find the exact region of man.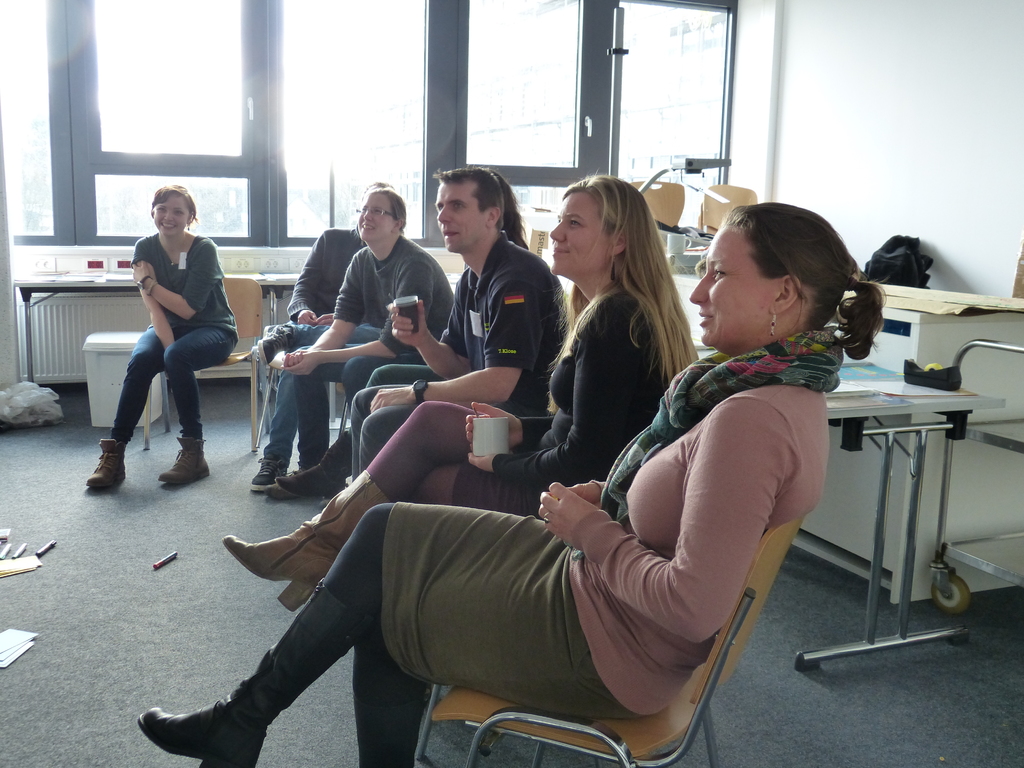
Exact region: Rect(334, 162, 568, 504).
